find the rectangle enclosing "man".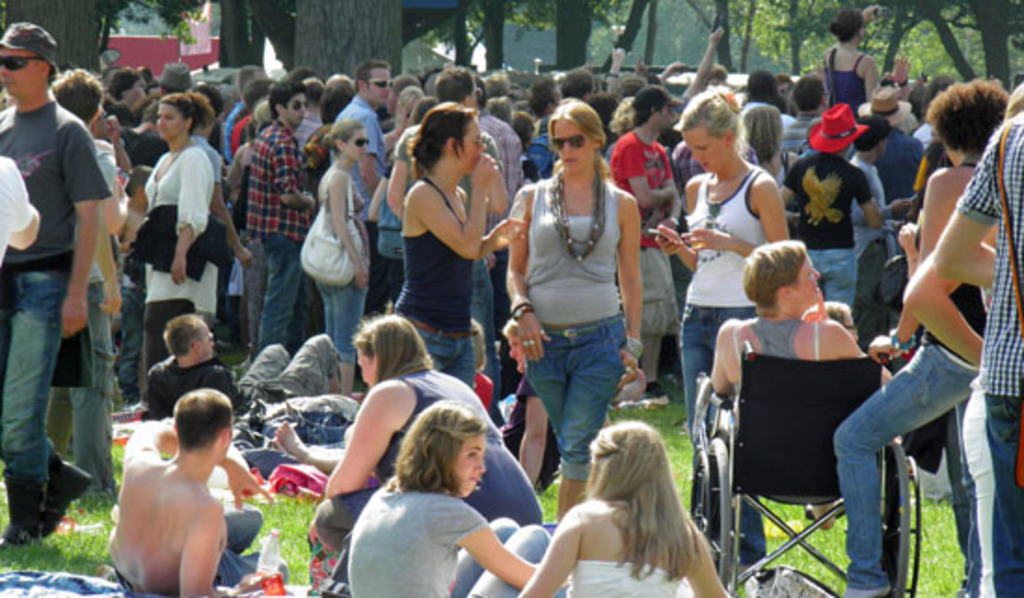
l=609, t=89, r=691, b=378.
